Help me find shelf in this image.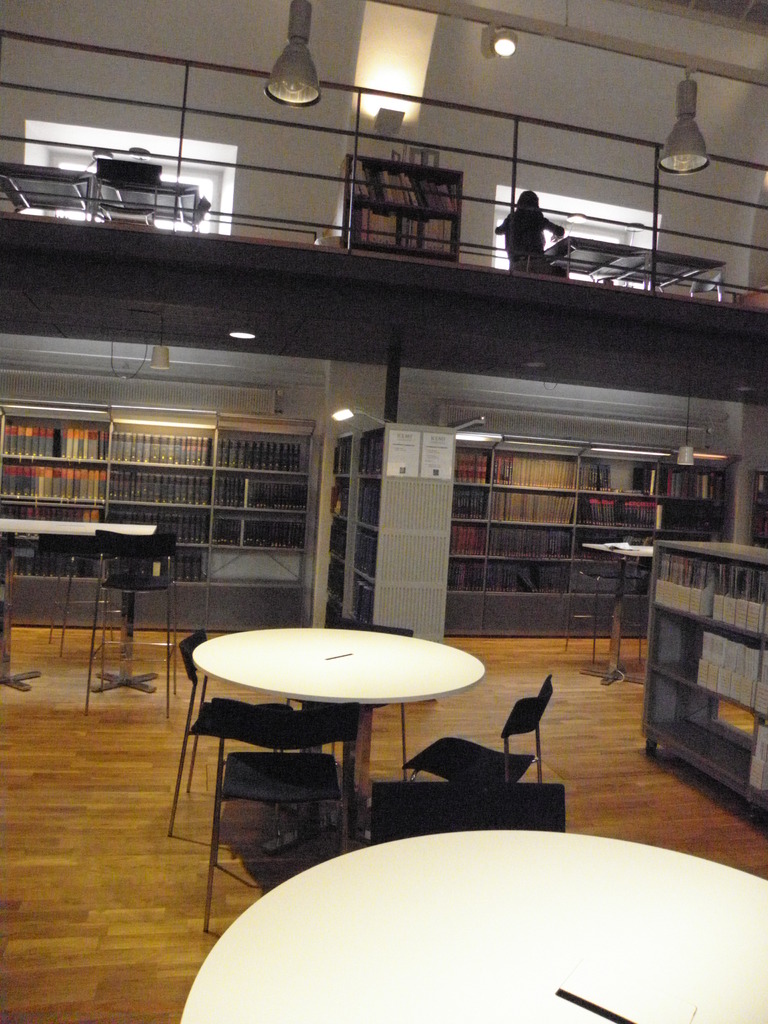
Found it: [0, 410, 310, 586].
